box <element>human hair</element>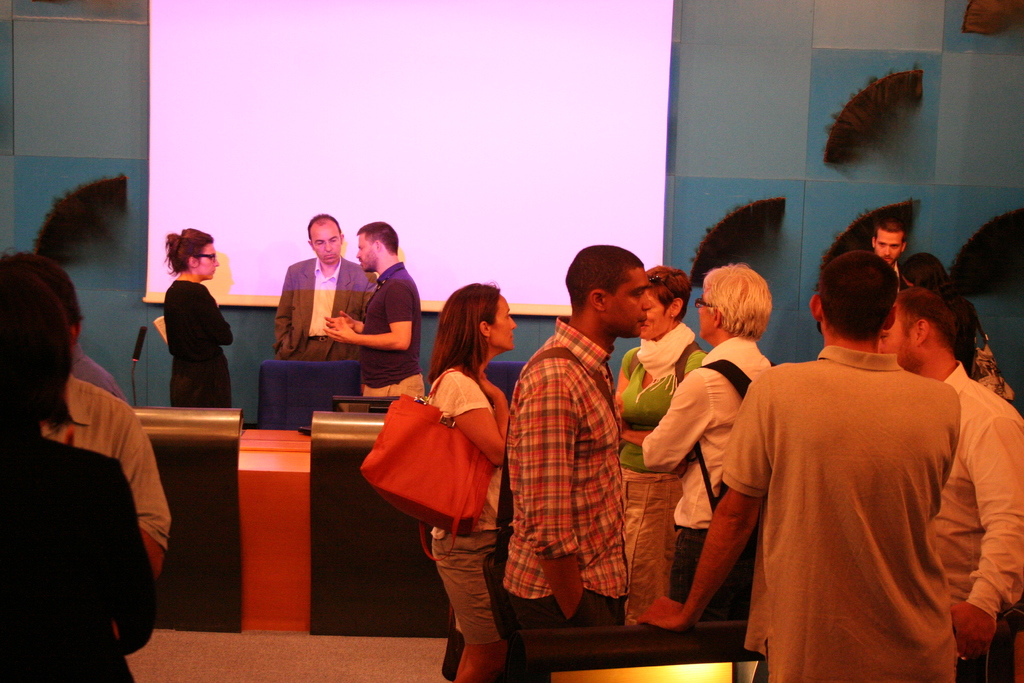
(left=701, top=261, right=773, bottom=342)
